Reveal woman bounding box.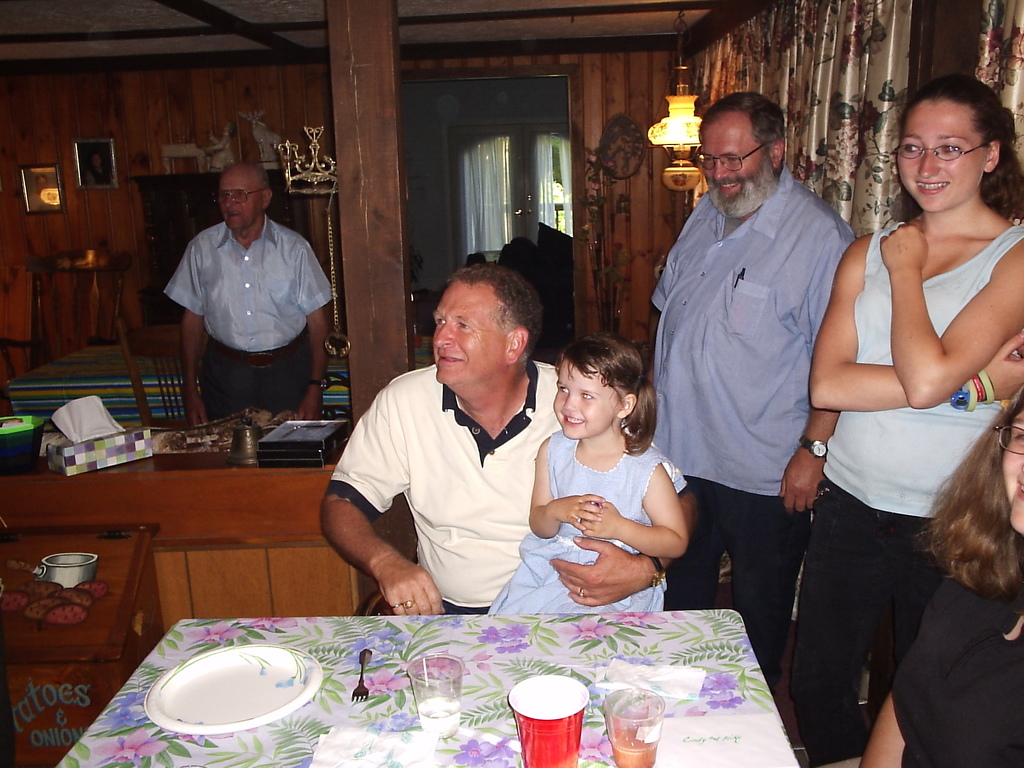
Revealed: {"x1": 810, "y1": 383, "x2": 1023, "y2": 767}.
